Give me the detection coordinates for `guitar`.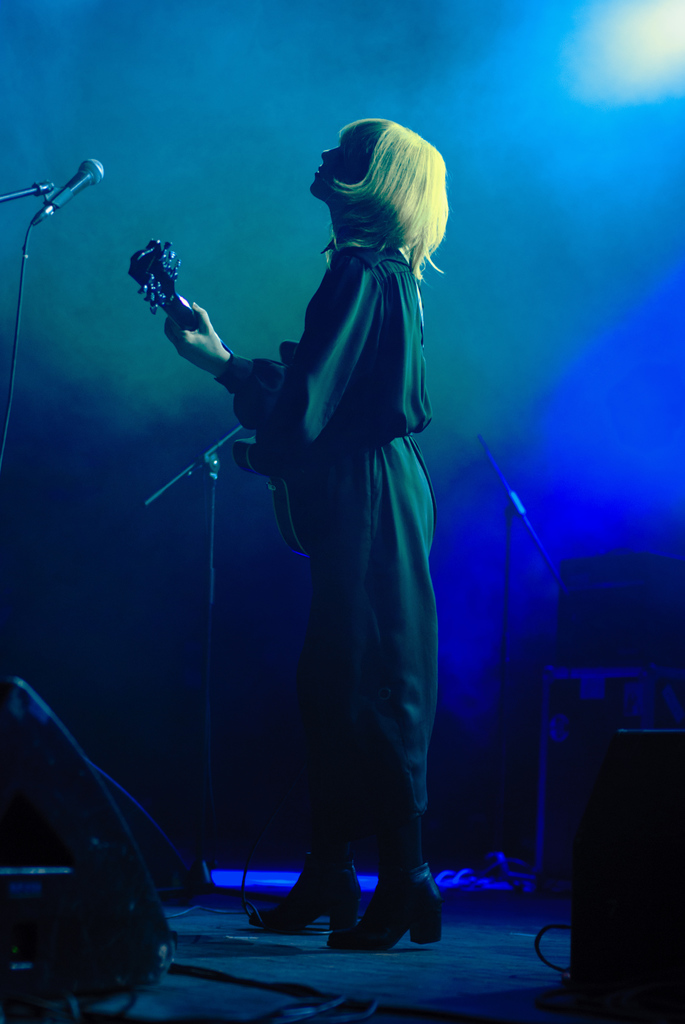
box=[127, 230, 326, 571].
